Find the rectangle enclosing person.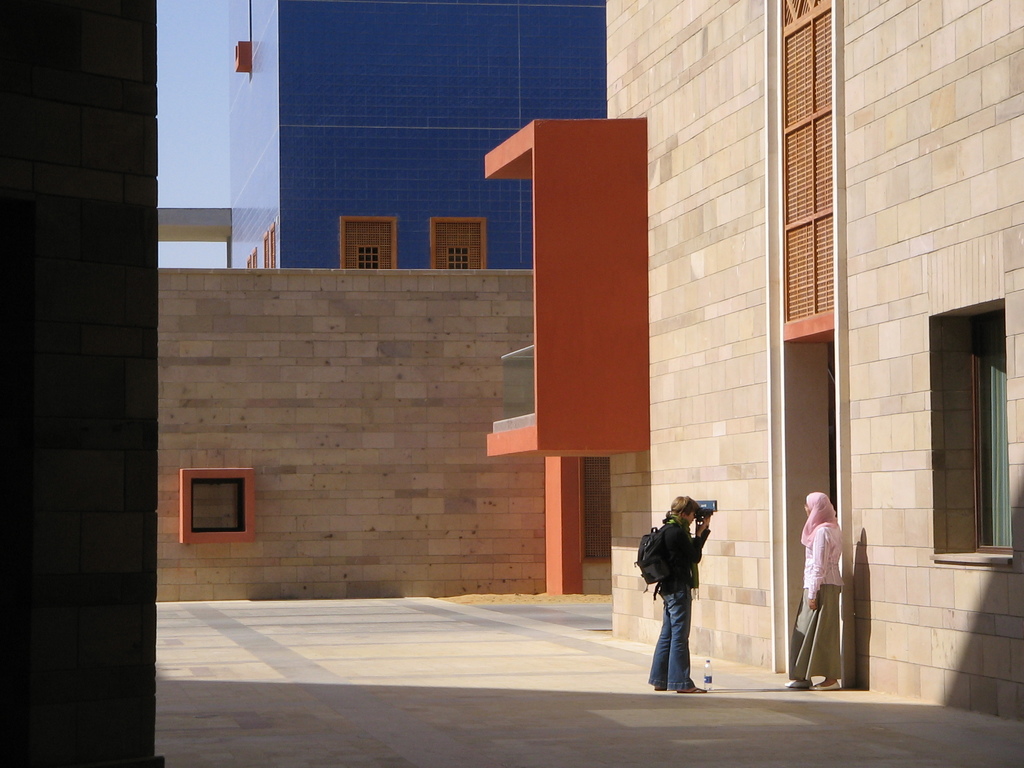
<bbox>634, 490, 722, 692</bbox>.
